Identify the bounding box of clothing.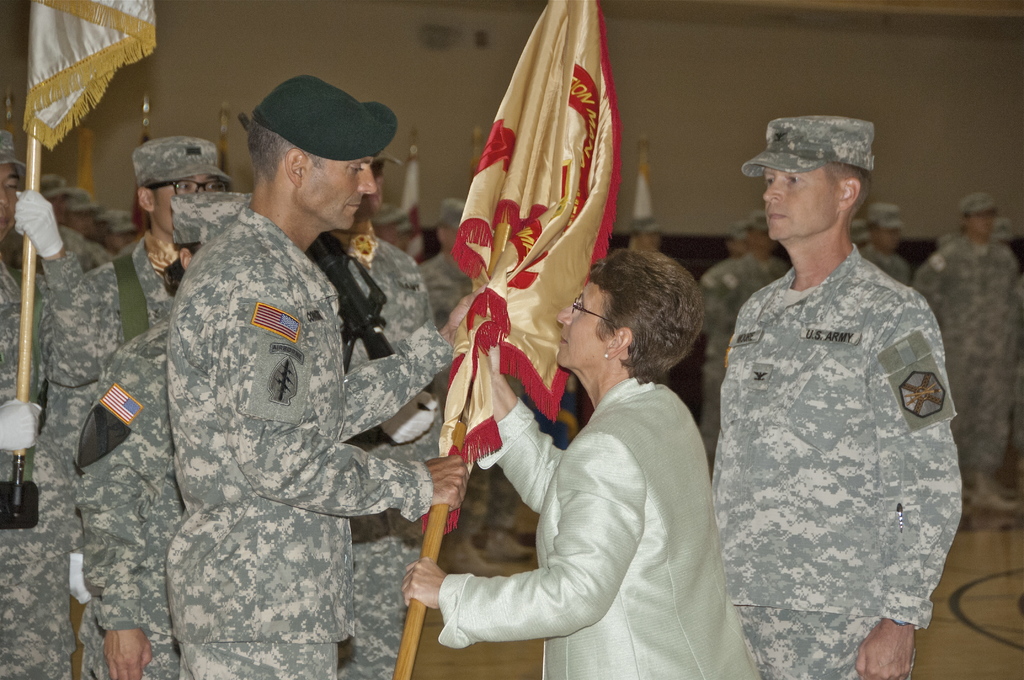
box(438, 376, 757, 679).
